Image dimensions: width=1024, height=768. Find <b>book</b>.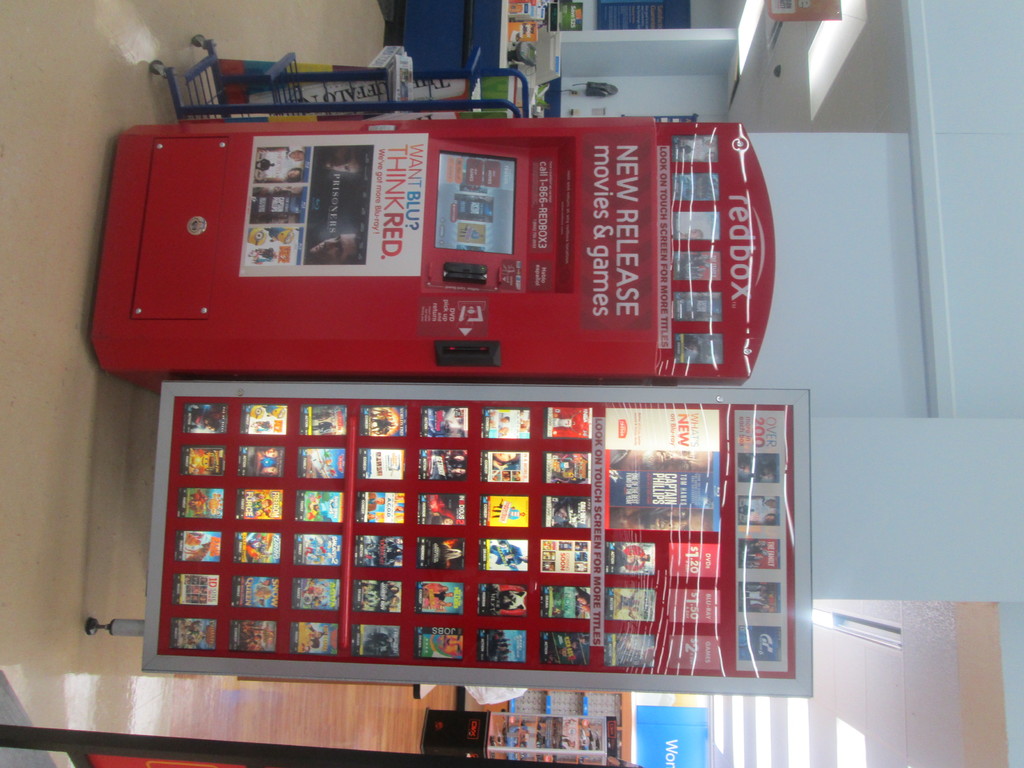
left=353, top=622, right=402, bottom=659.
